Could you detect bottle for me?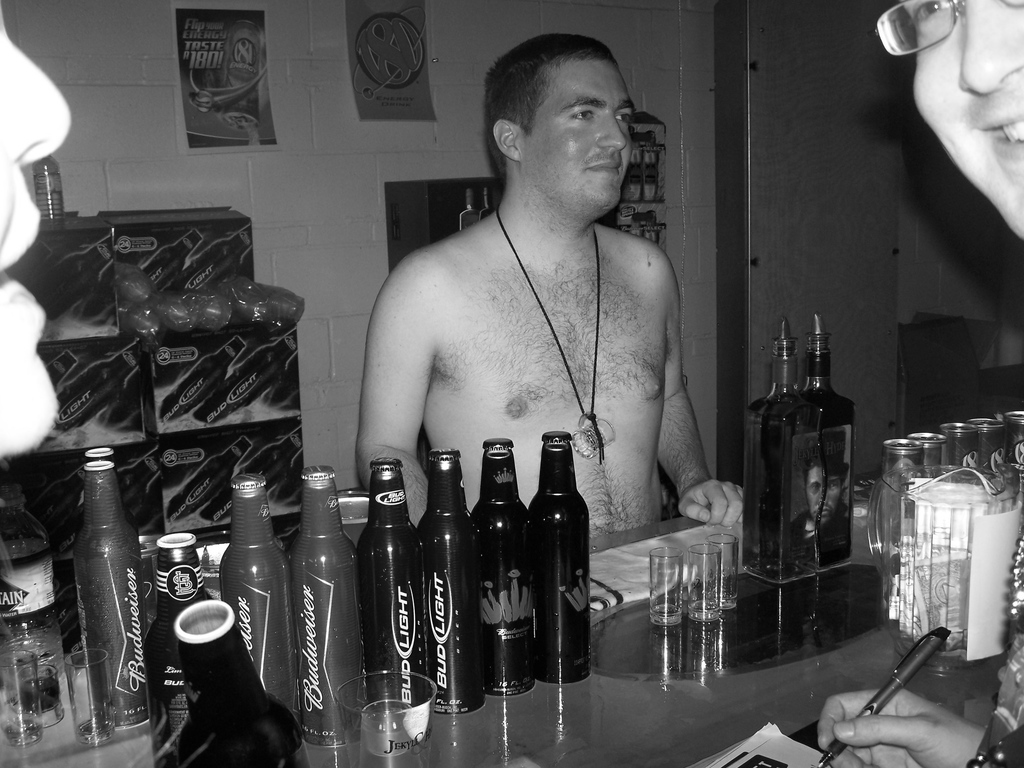
Detection result: [192, 328, 299, 428].
